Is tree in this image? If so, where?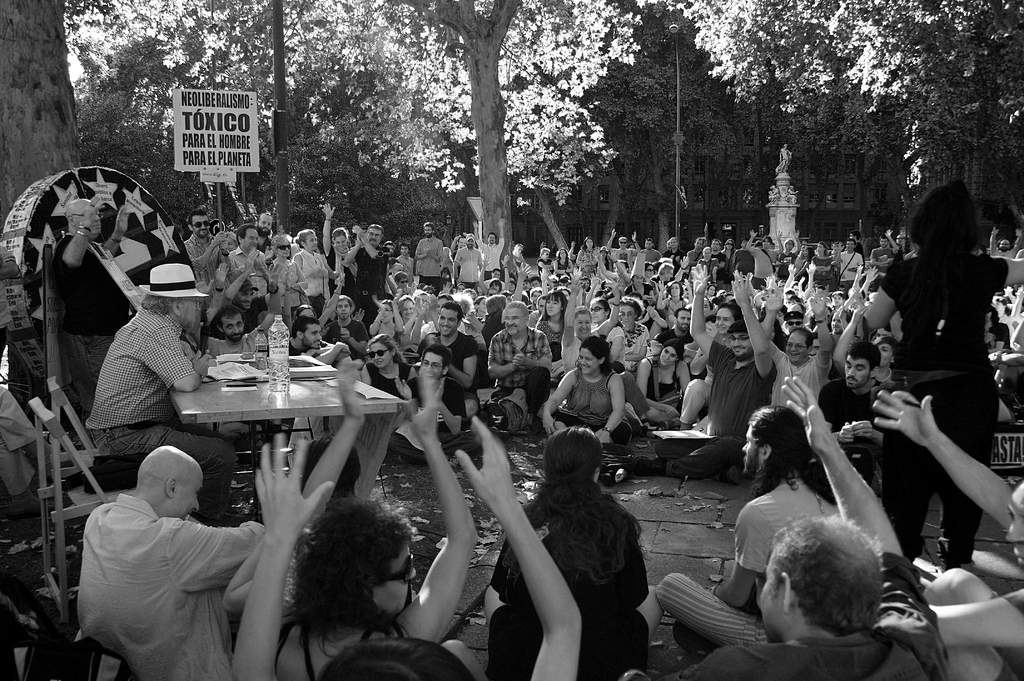
Yes, at 188 0 372 233.
